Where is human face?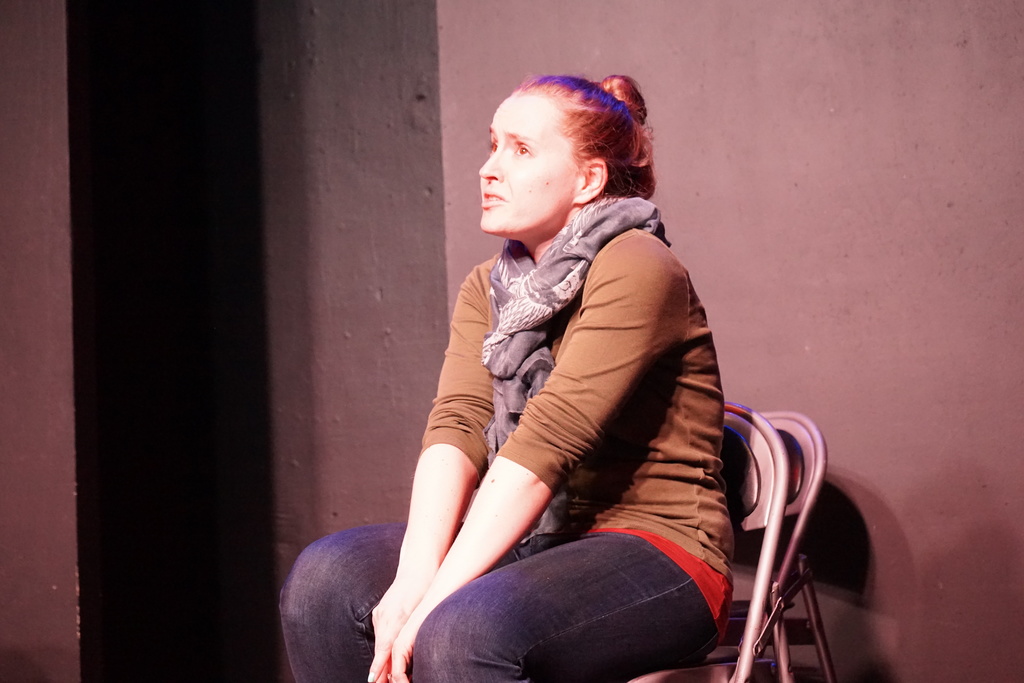
(479, 90, 582, 231).
